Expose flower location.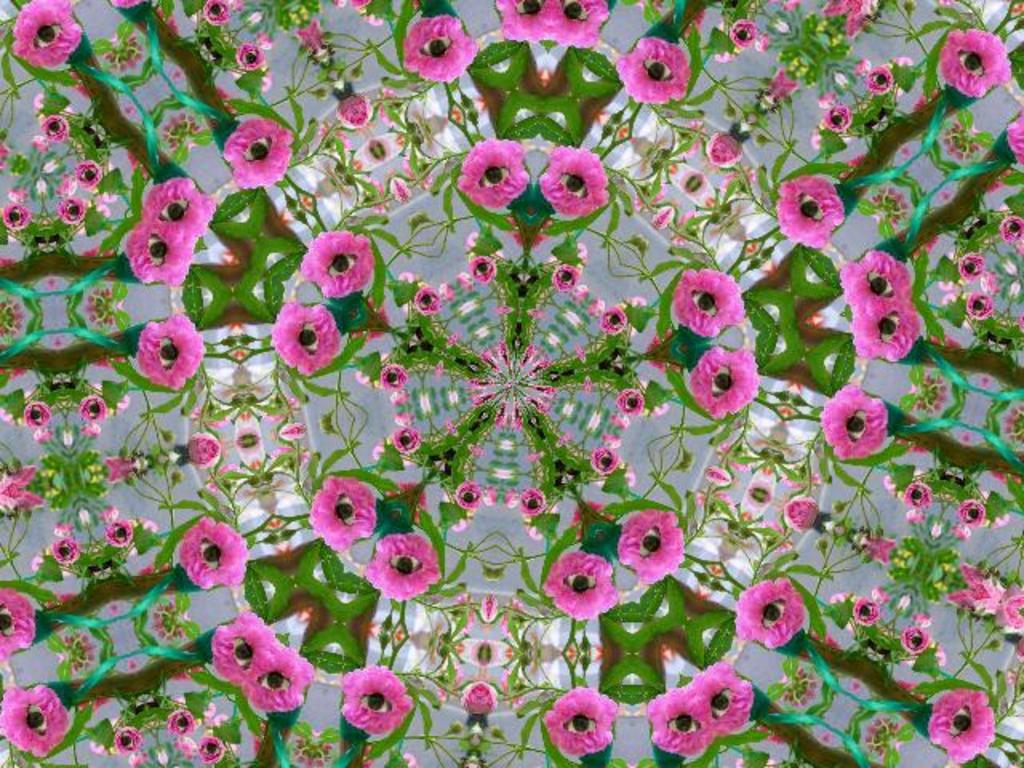
Exposed at crop(0, 680, 74, 762).
